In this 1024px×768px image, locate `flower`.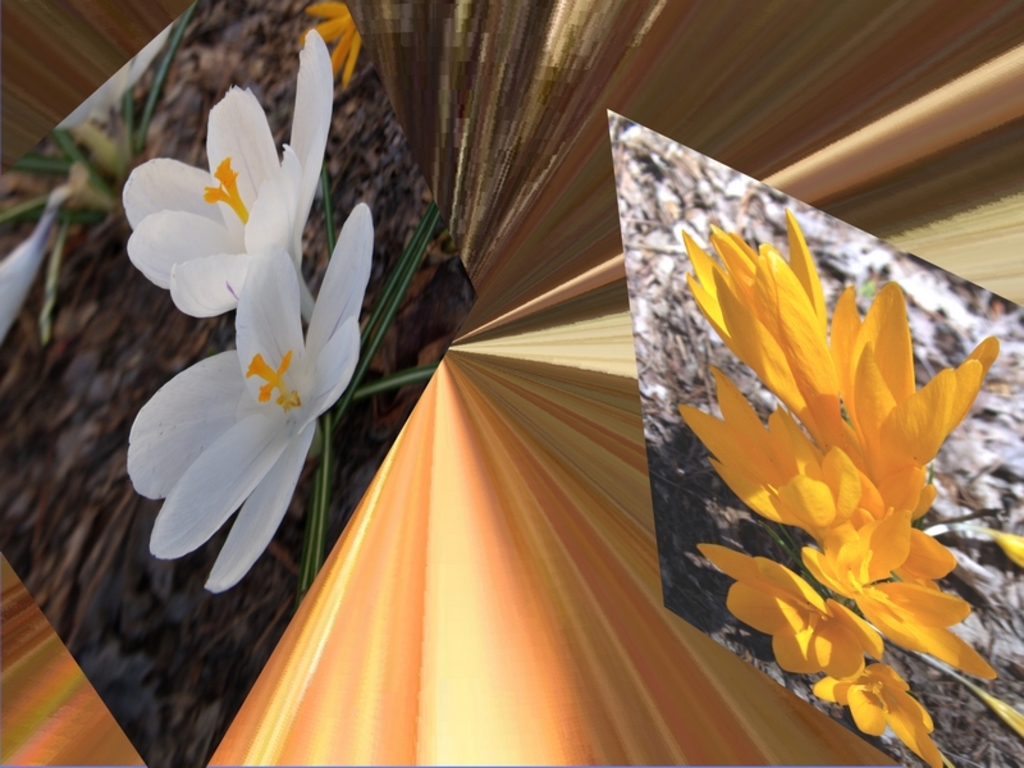
Bounding box: left=658, top=207, right=1015, bottom=534.
